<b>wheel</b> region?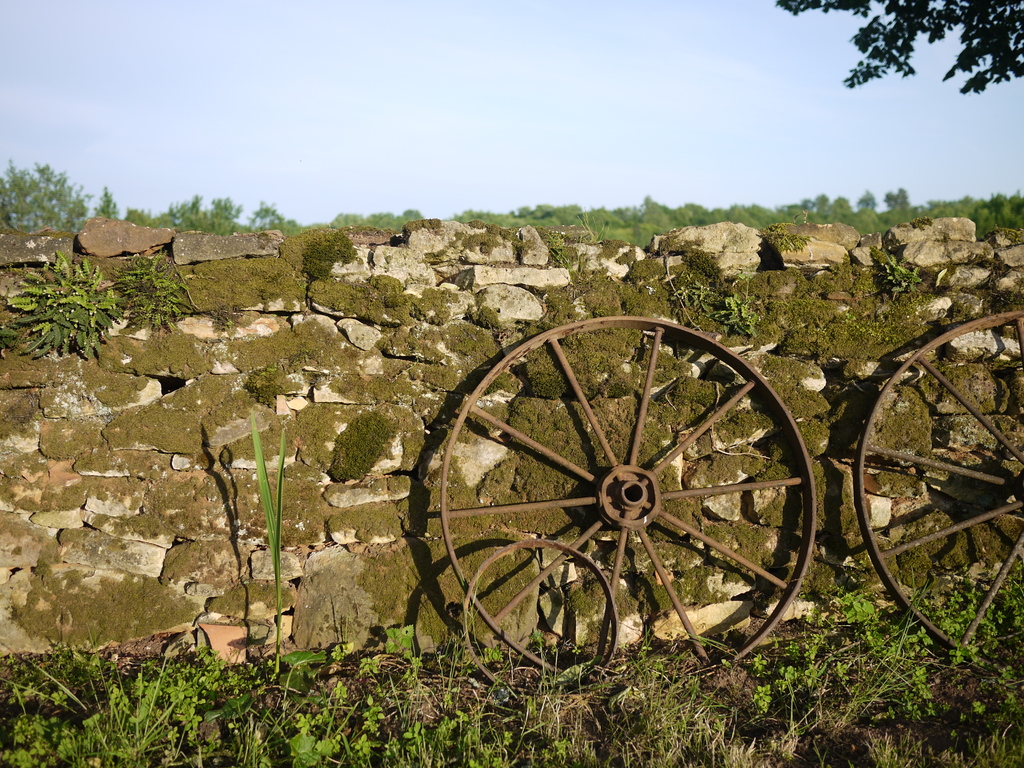
856, 305, 1023, 675
